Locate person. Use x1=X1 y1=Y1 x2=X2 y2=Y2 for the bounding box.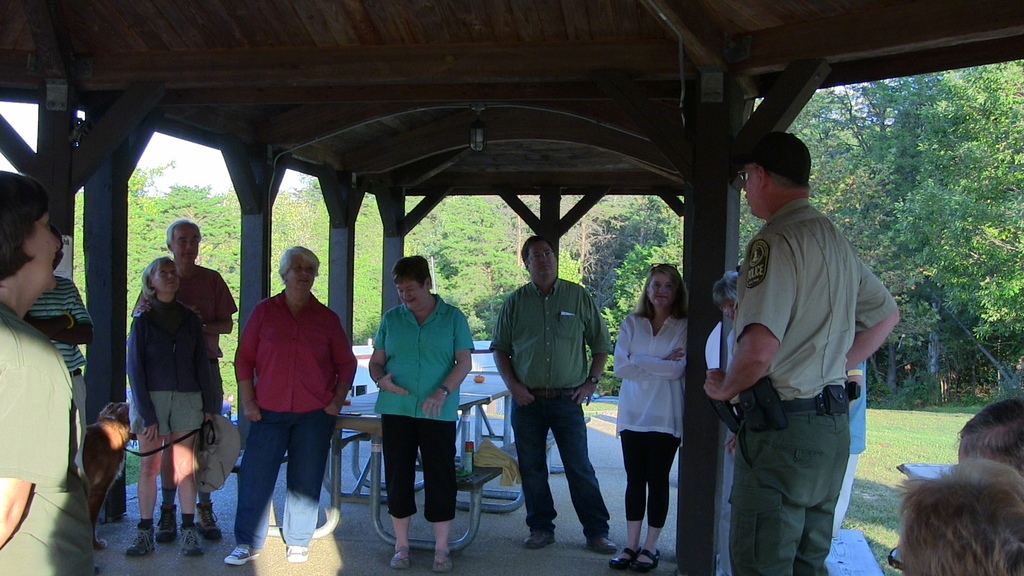
x1=20 y1=226 x2=94 y2=477.
